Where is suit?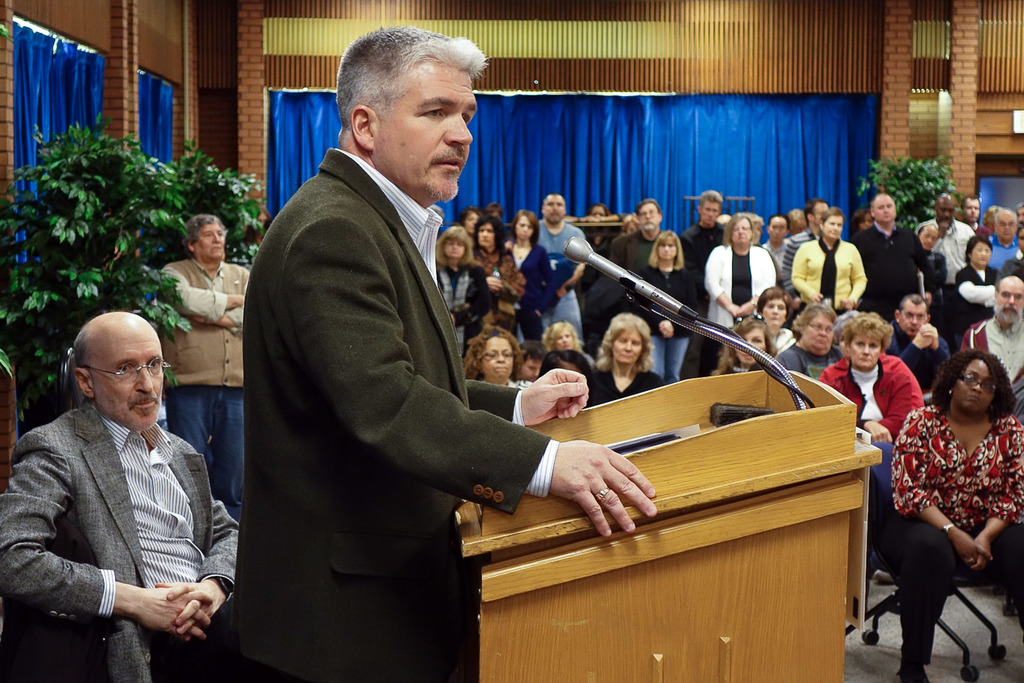
[left=0, top=392, right=243, bottom=682].
